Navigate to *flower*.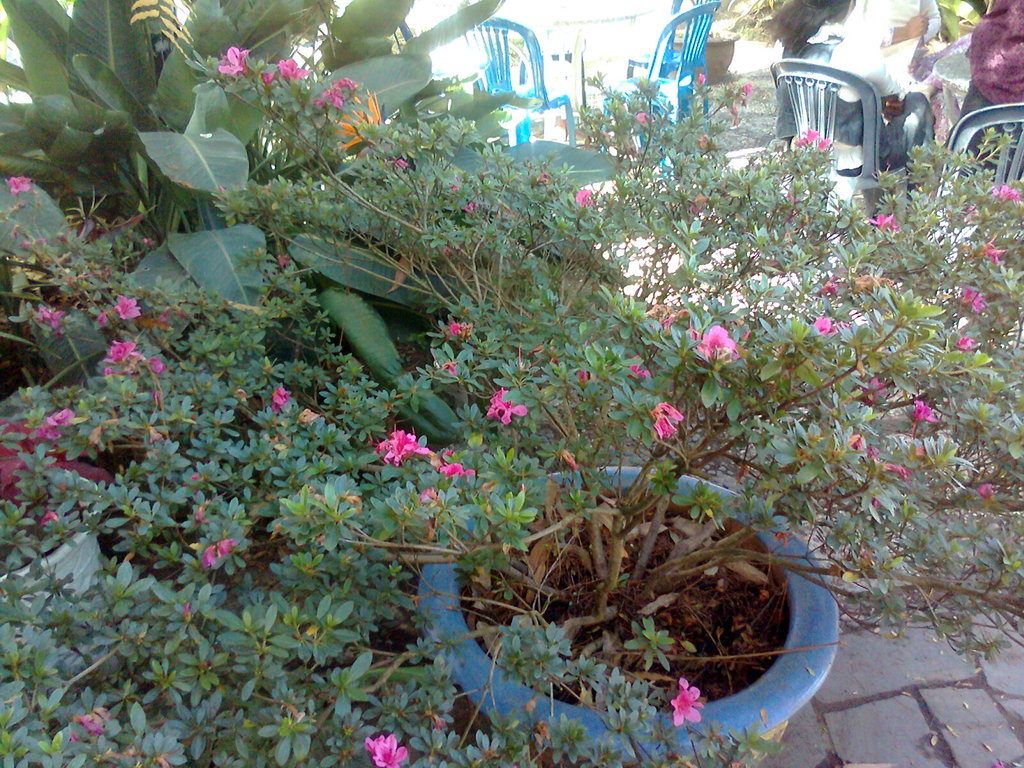
Navigation target: 484,385,529,427.
